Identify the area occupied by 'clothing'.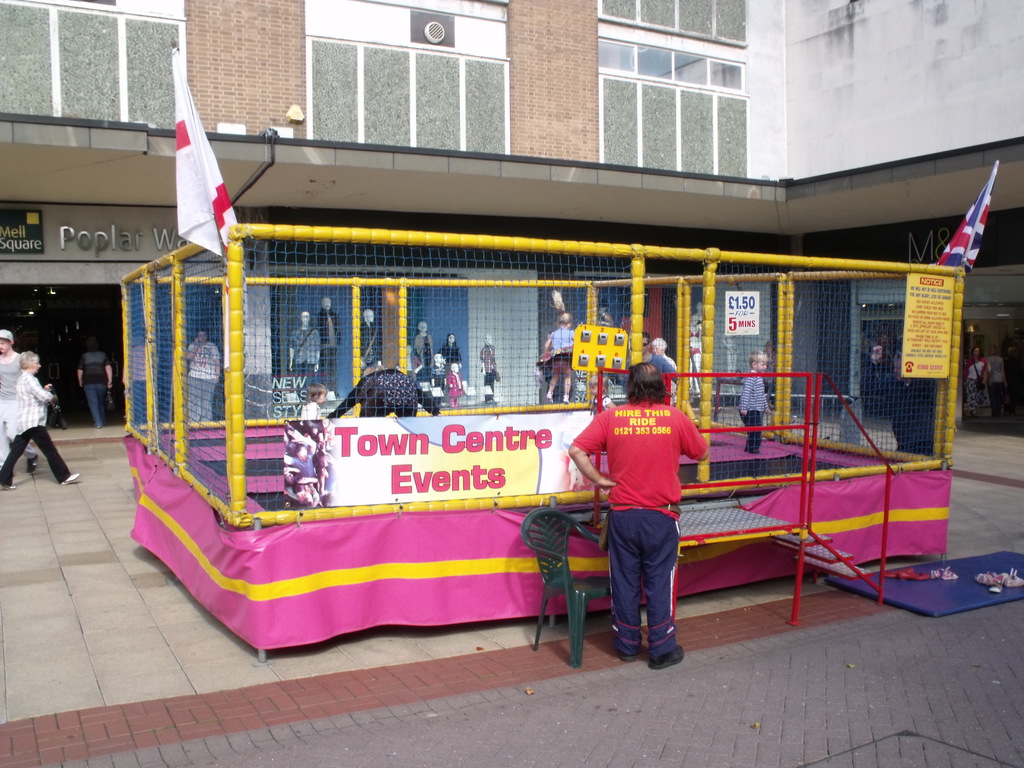
Area: locate(330, 367, 444, 420).
